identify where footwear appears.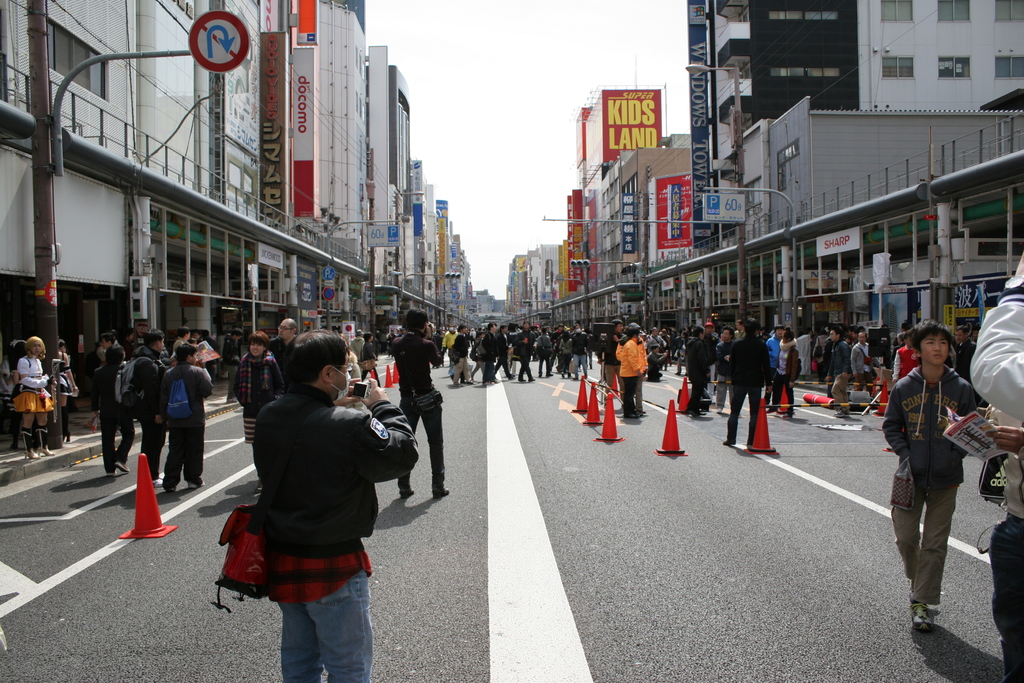
Appears at 26, 448, 39, 461.
